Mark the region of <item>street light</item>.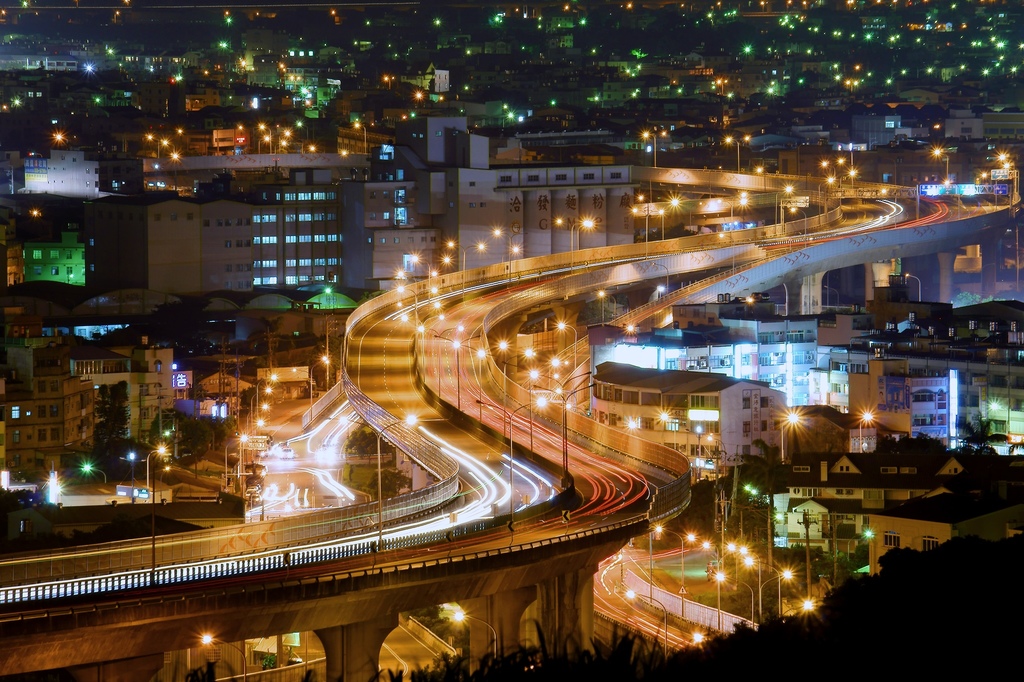
Region: 623/589/668/658.
